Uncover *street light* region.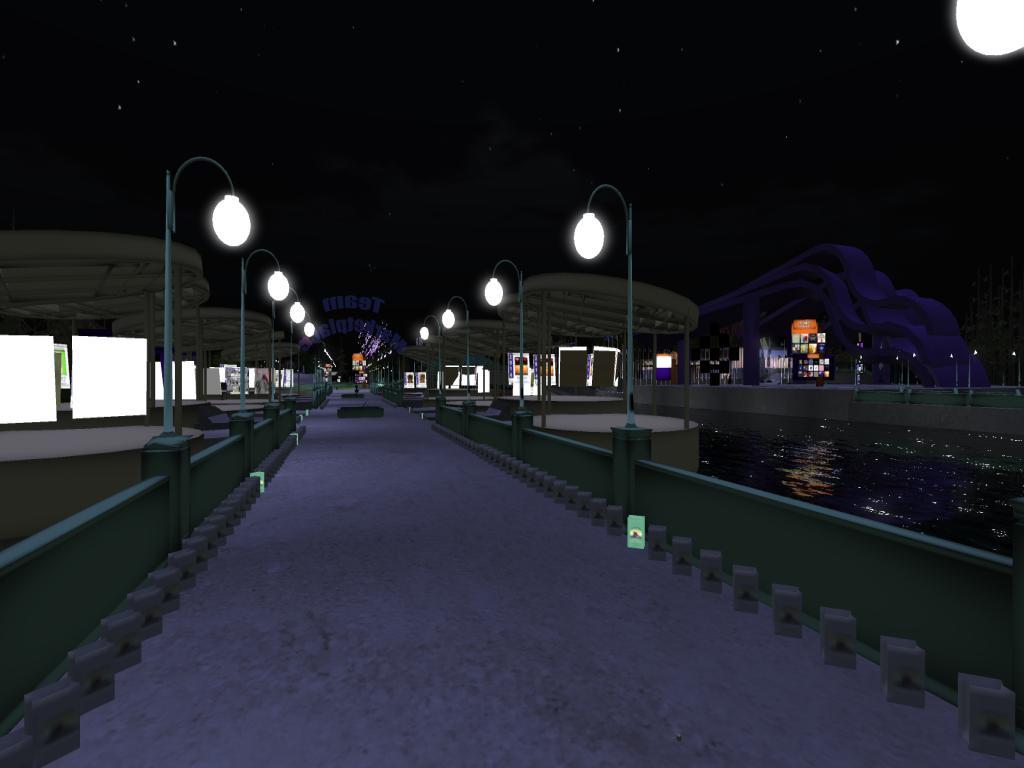
Uncovered: rect(271, 290, 312, 399).
